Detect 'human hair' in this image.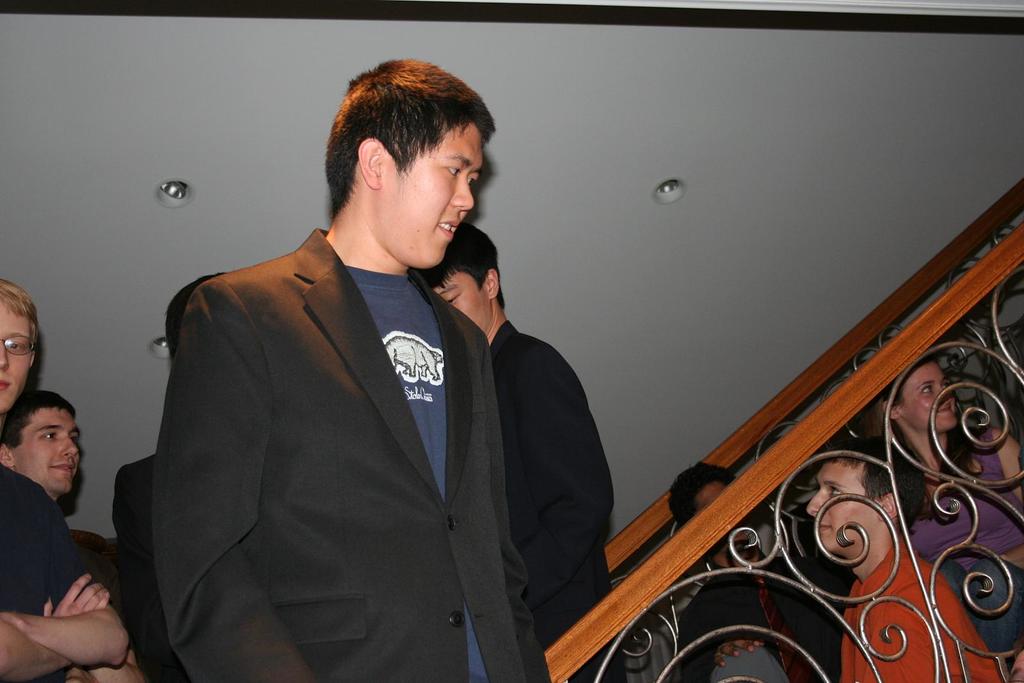
Detection: <region>0, 276, 44, 339</region>.
